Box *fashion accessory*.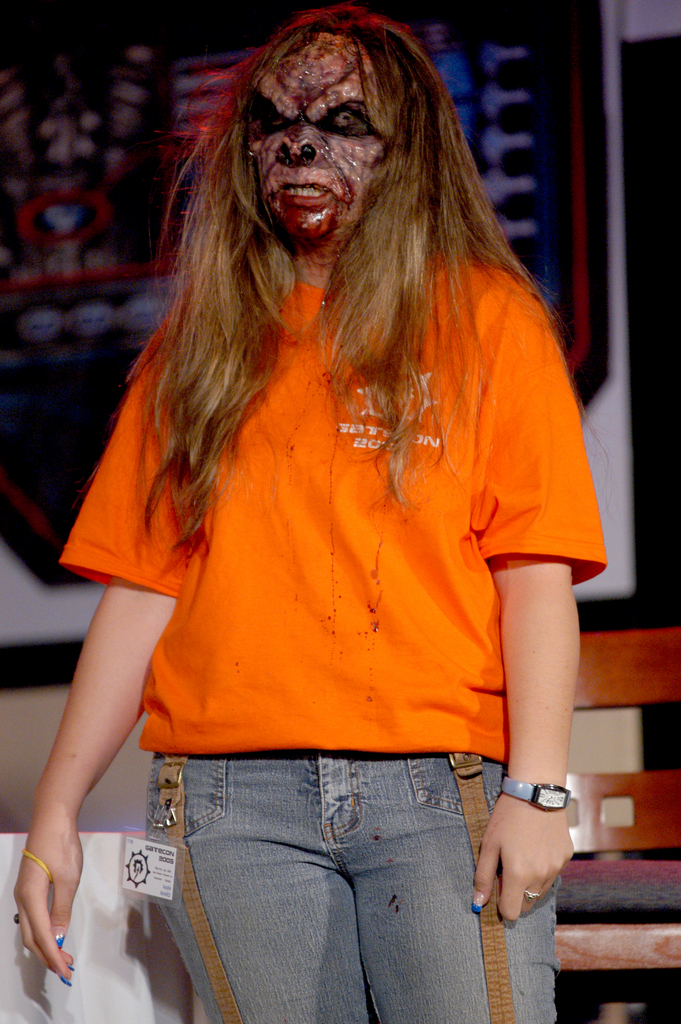
x1=498, y1=776, x2=572, y2=812.
